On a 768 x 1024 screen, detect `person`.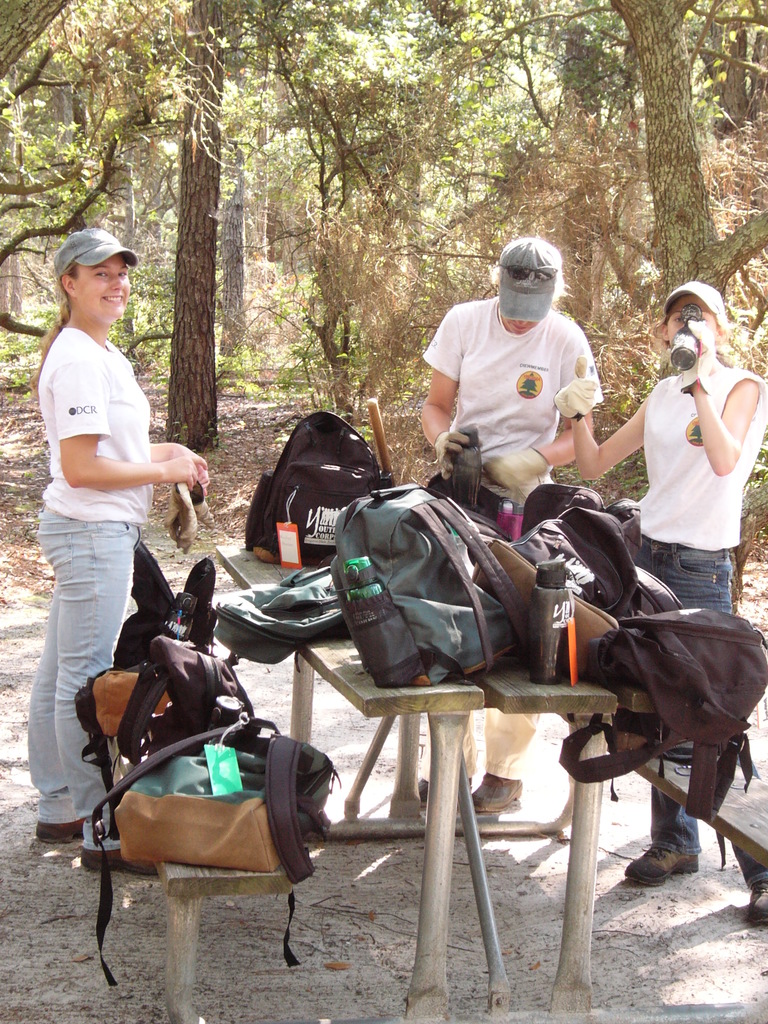
bbox=(28, 223, 210, 836).
